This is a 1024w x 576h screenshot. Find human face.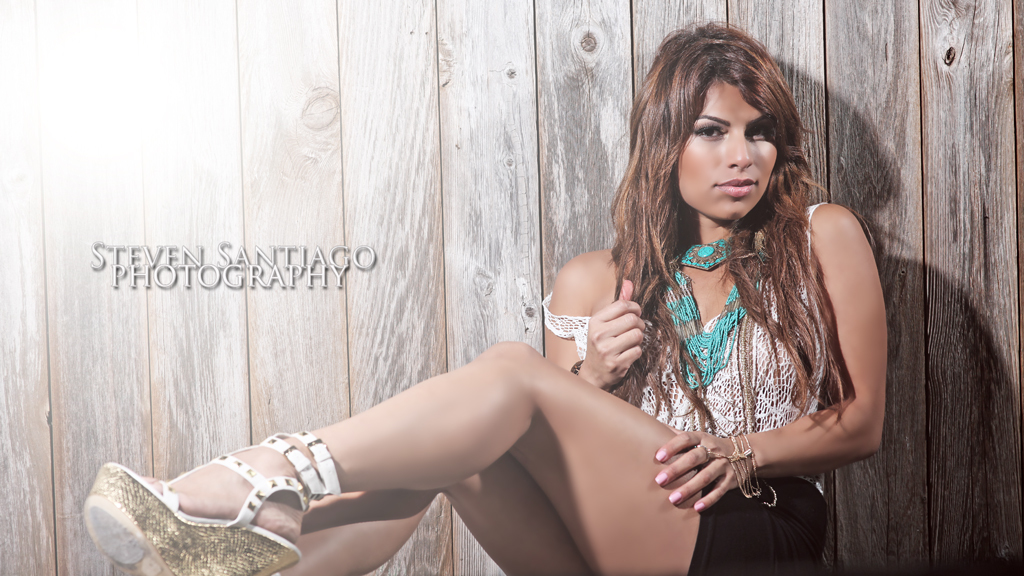
Bounding box: l=678, t=77, r=781, b=219.
